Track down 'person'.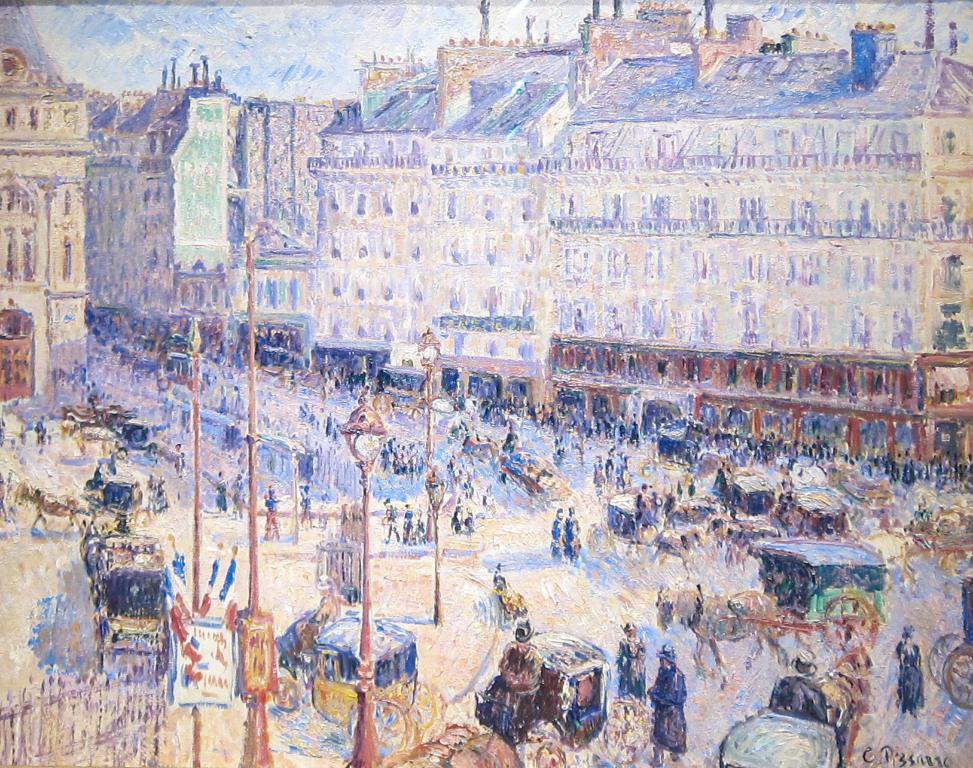
Tracked to l=293, t=490, r=311, b=528.
